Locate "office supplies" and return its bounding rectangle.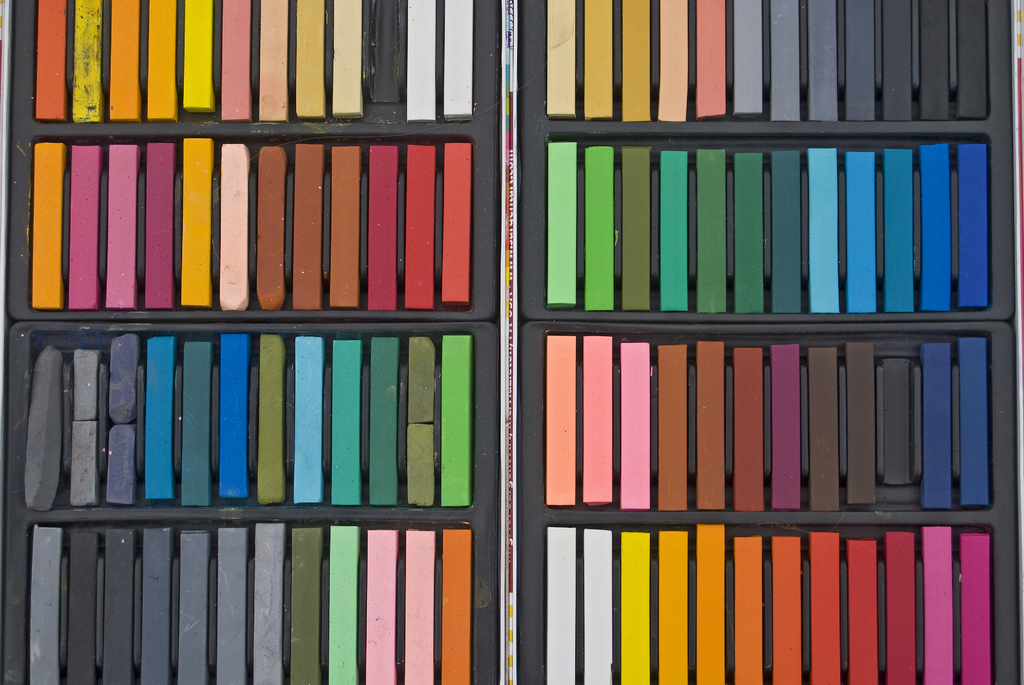
bbox(182, 0, 218, 116).
